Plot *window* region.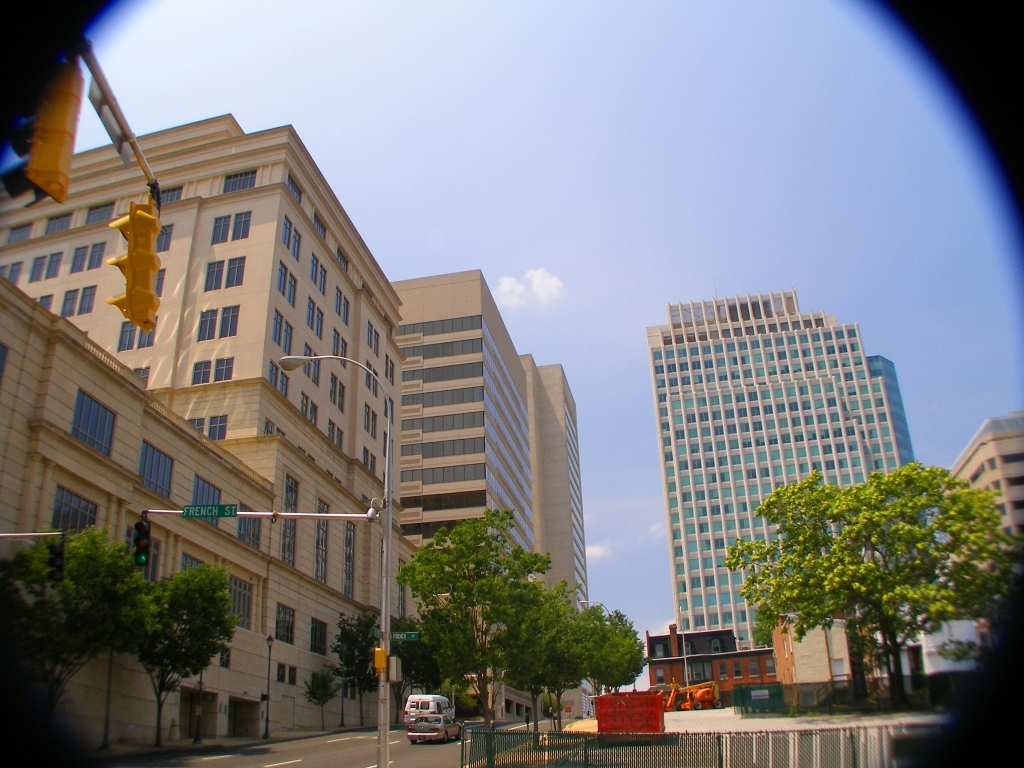
Plotted at detection(278, 218, 300, 264).
